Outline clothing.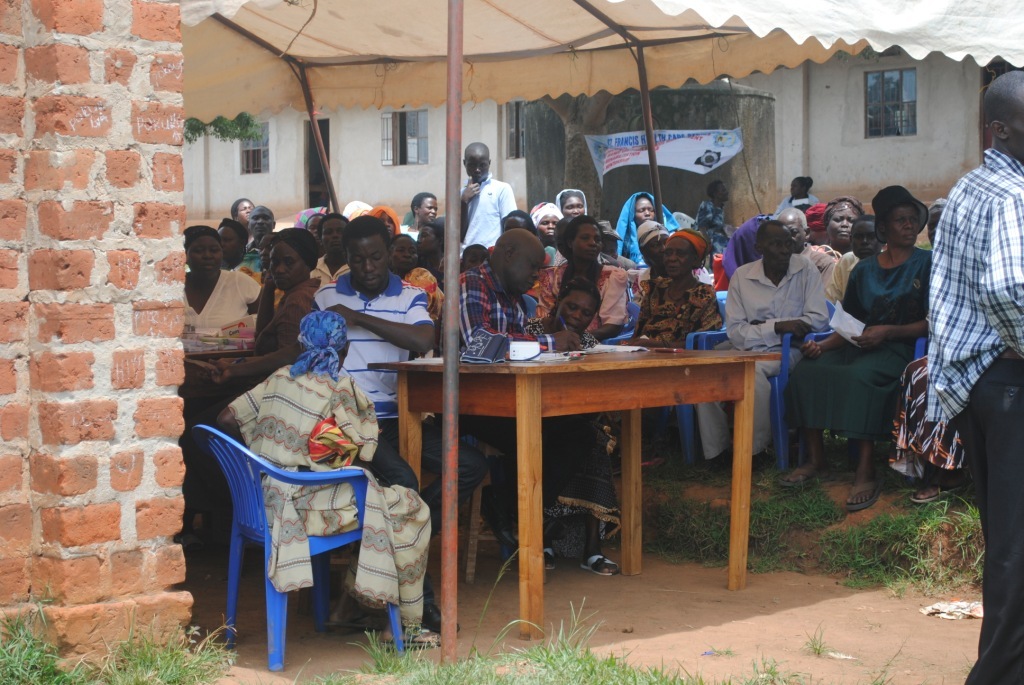
Outline: crop(442, 174, 532, 245).
